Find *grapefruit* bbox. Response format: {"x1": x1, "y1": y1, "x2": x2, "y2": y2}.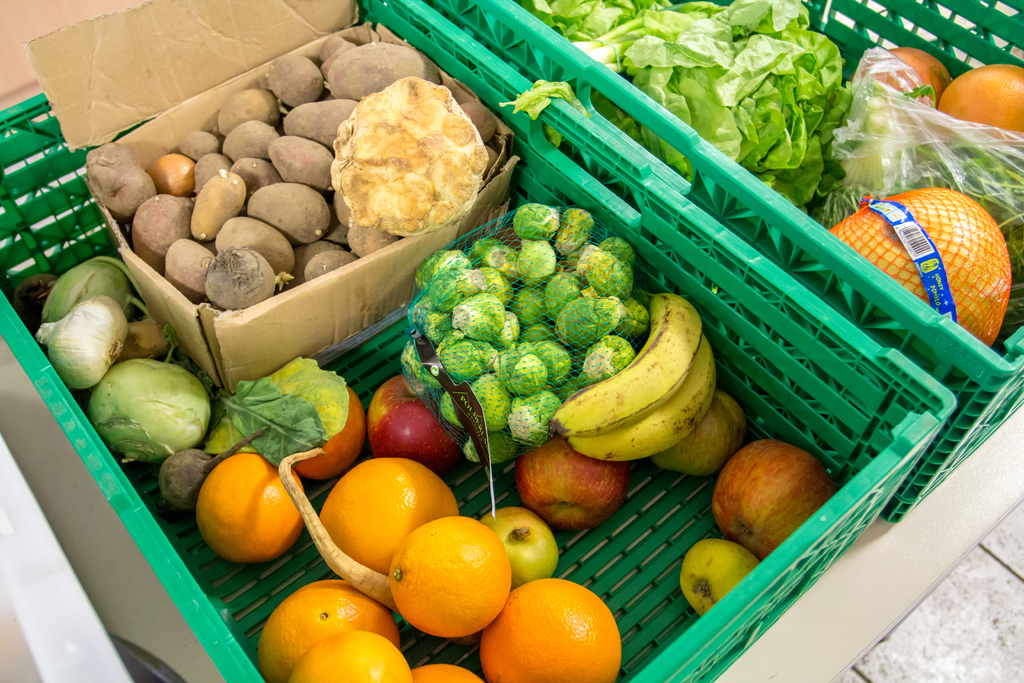
{"x1": 319, "y1": 456, "x2": 459, "y2": 573}.
